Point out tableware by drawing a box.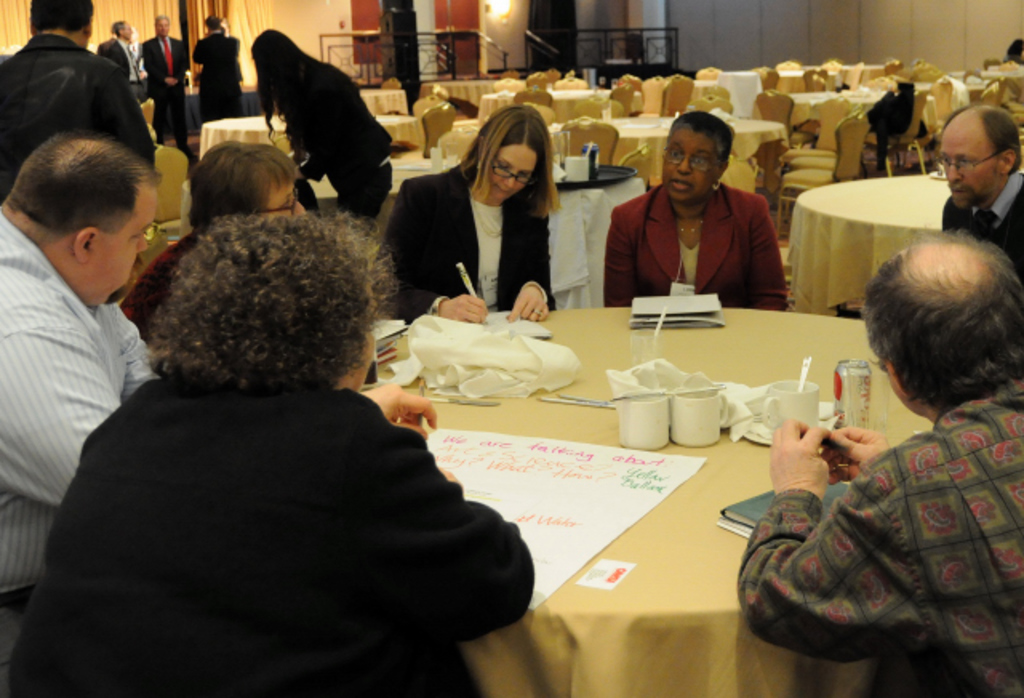
555 160 638 187.
